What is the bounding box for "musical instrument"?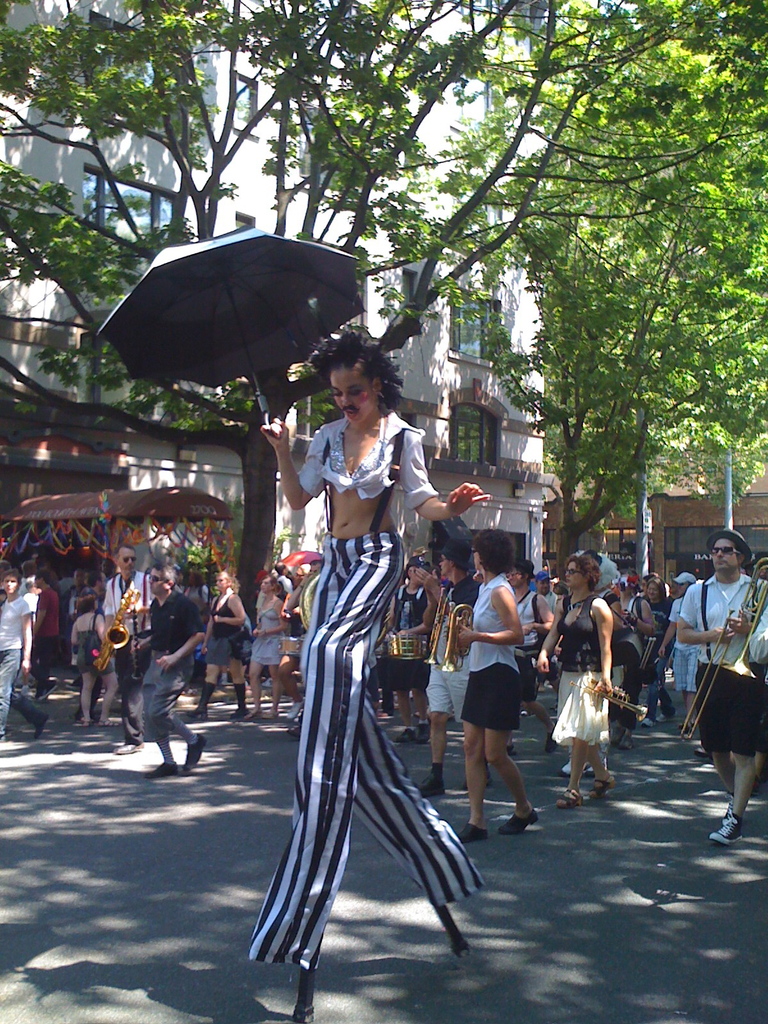
{"left": 584, "top": 680, "right": 654, "bottom": 724}.
